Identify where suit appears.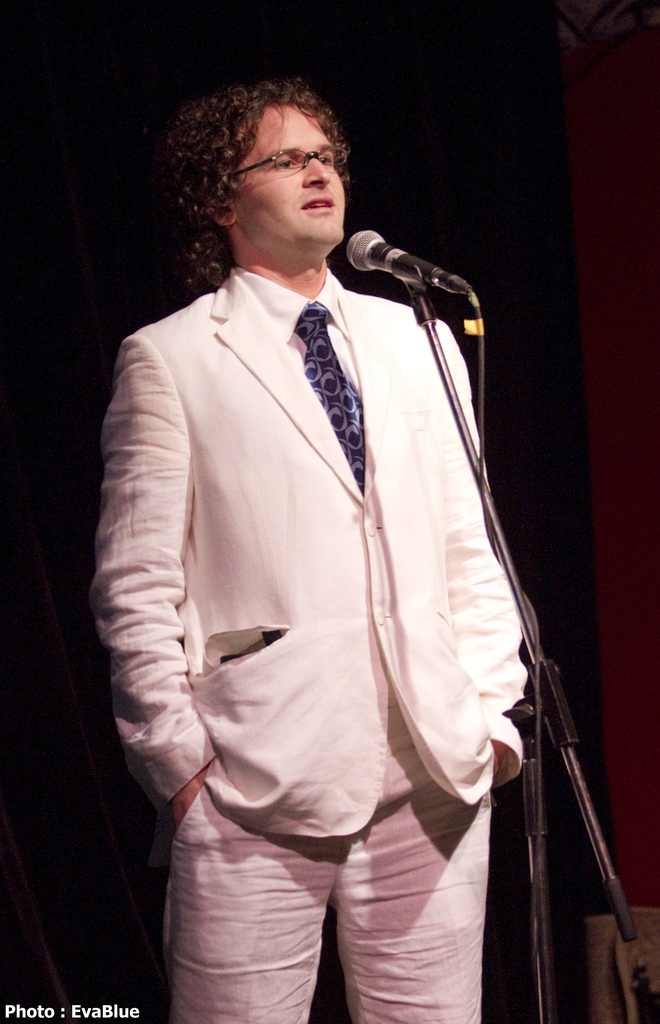
Appears at 126/162/488/920.
